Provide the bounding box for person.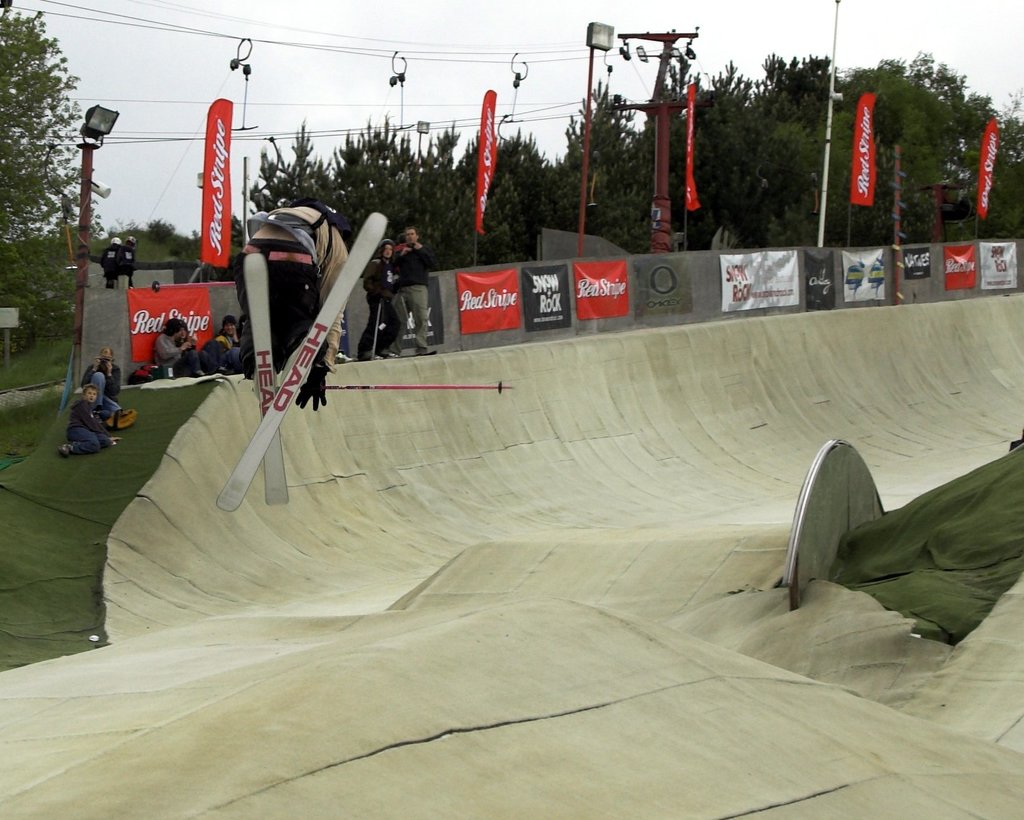
[left=356, top=236, right=401, bottom=363].
